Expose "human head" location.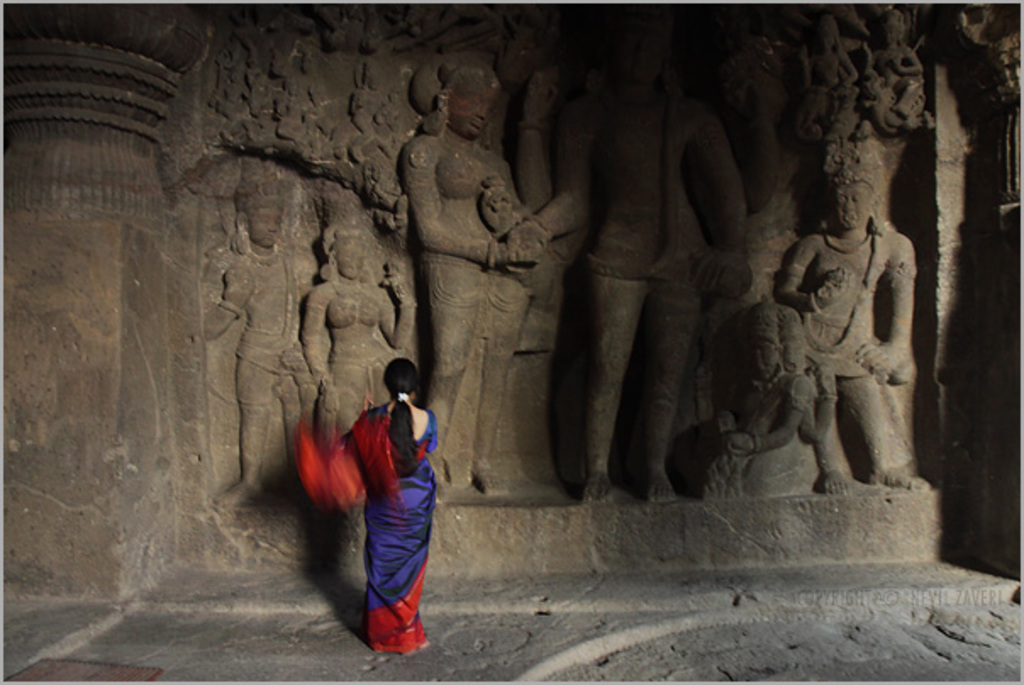
Exposed at bbox=[329, 239, 366, 278].
